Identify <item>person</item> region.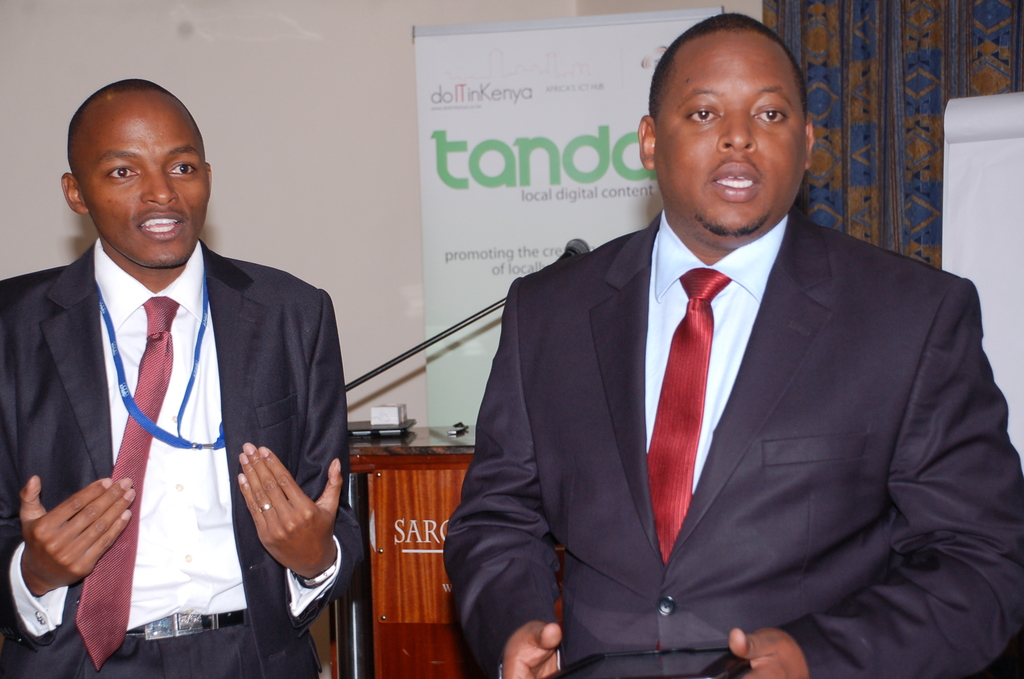
Region: pyautogui.locateOnScreen(444, 11, 1023, 678).
